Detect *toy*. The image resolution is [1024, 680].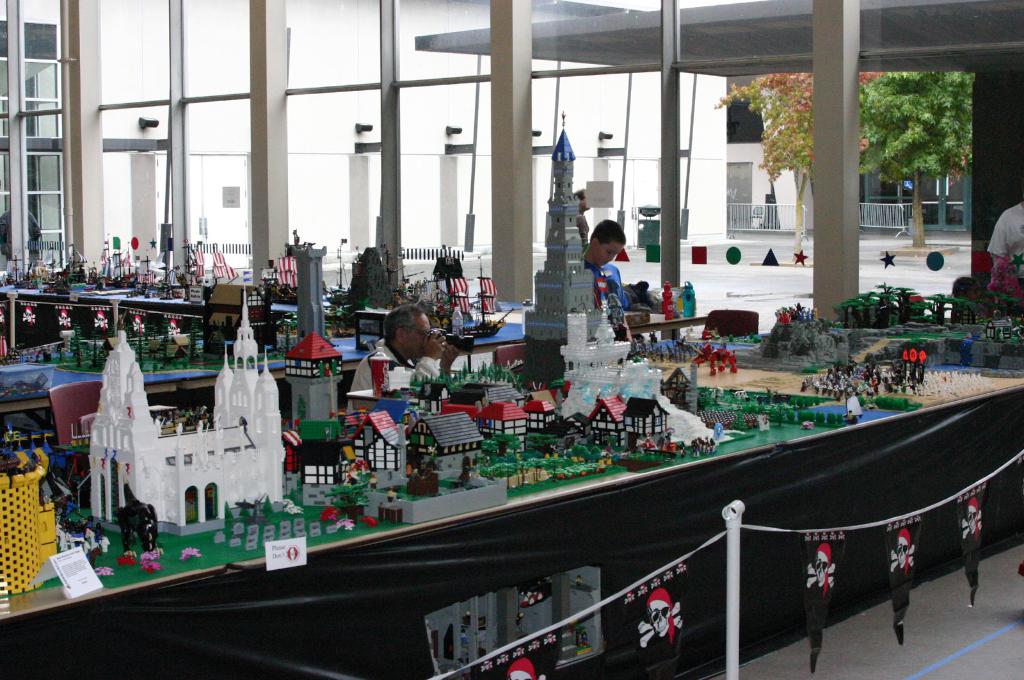
794/410/805/423.
